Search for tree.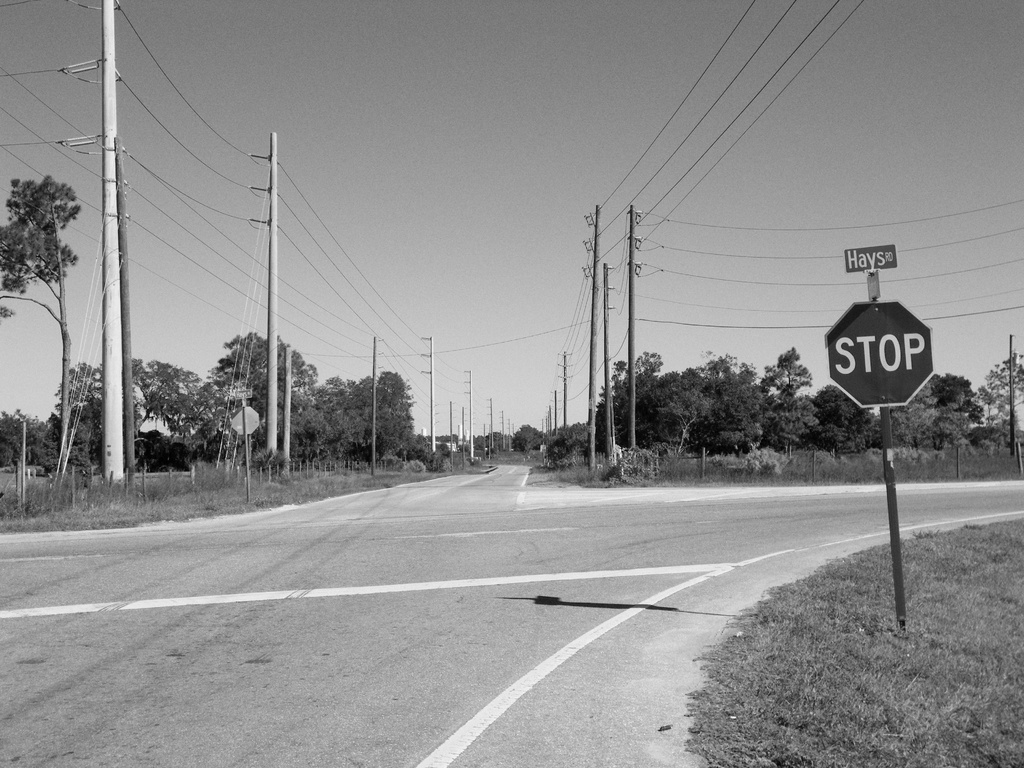
Found at (left=316, top=367, right=419, bottom=460).
